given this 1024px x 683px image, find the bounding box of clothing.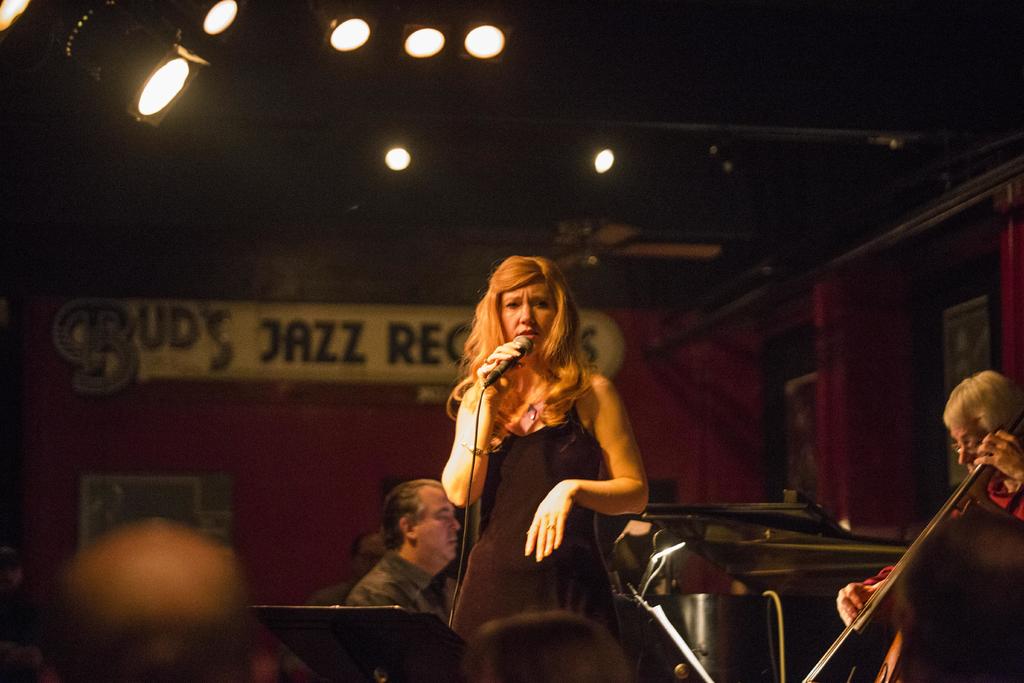
(346,548,463,634).
